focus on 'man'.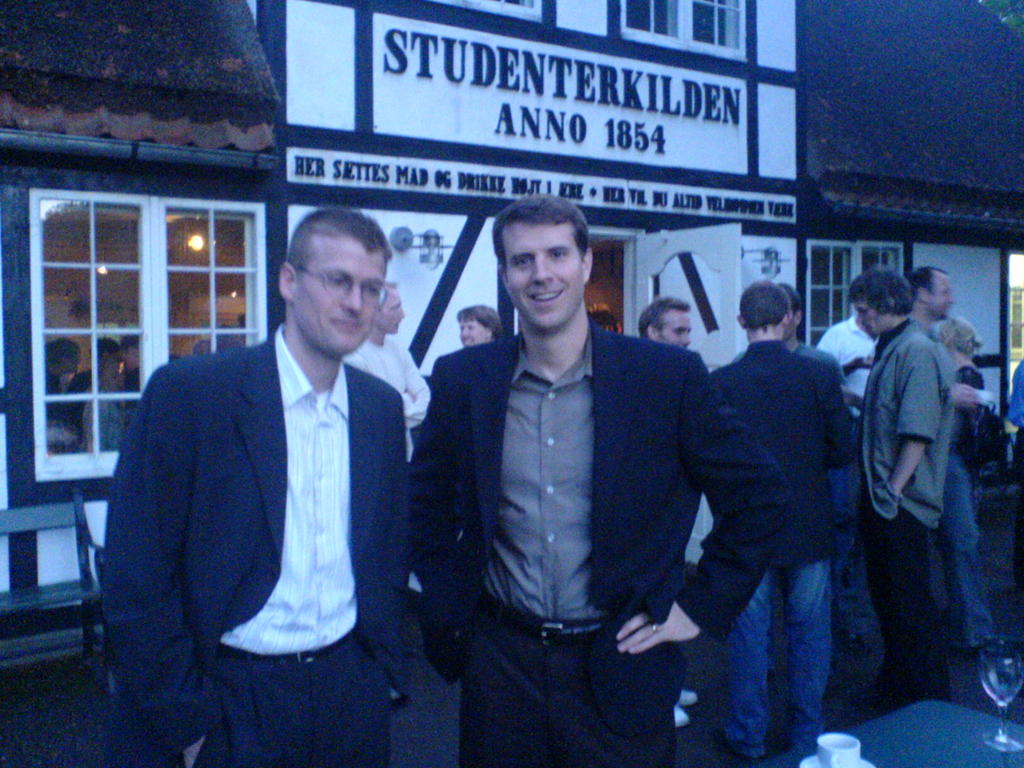
Focused at [x1=403, y1=188, x2=793, y2=767].
